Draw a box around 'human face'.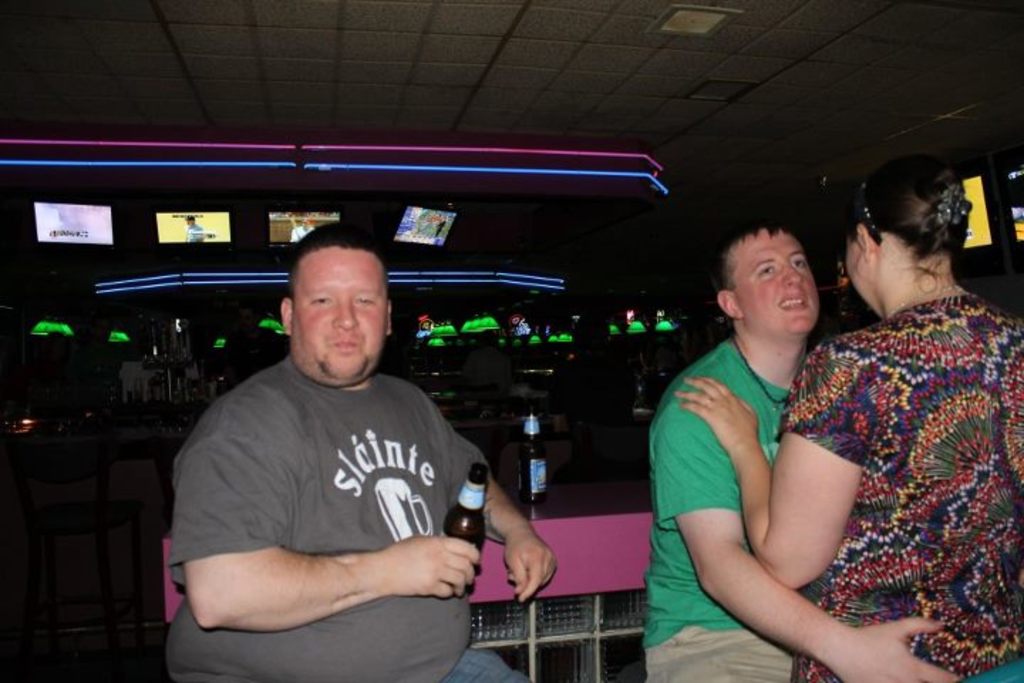
bbox=(848, 233, 880, 314).
